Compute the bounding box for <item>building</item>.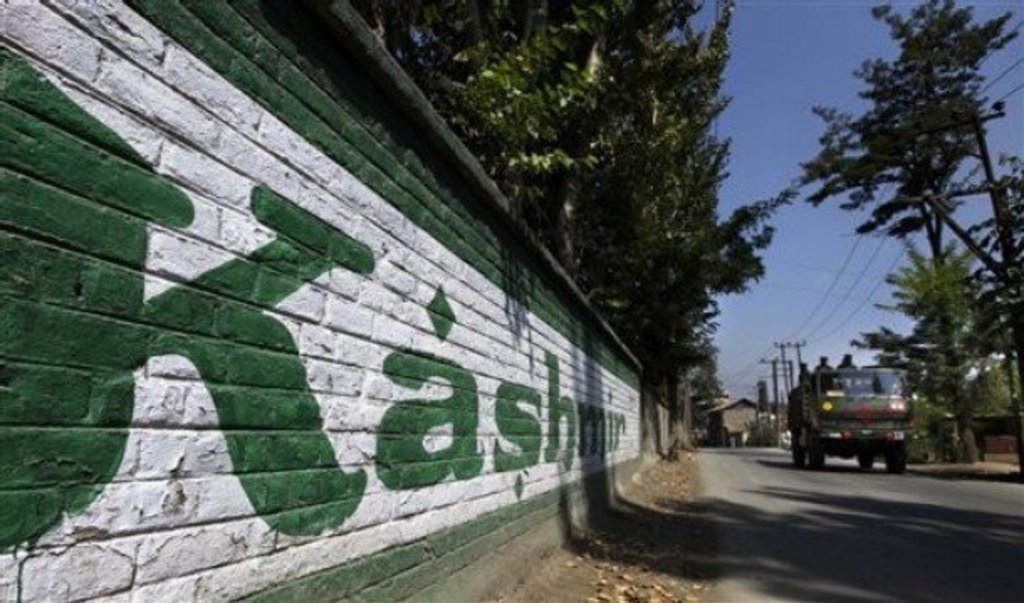
x1=703, y1=393, x2=786, y2=450.
